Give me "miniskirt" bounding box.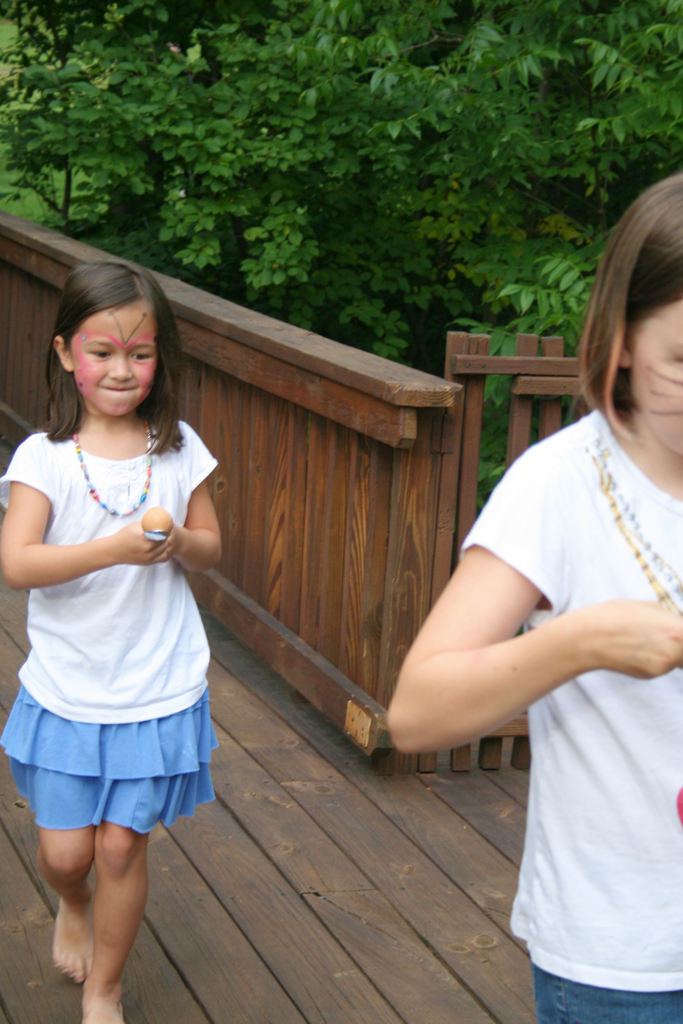
x1=0, y1=679, x2=220, y2=840.
